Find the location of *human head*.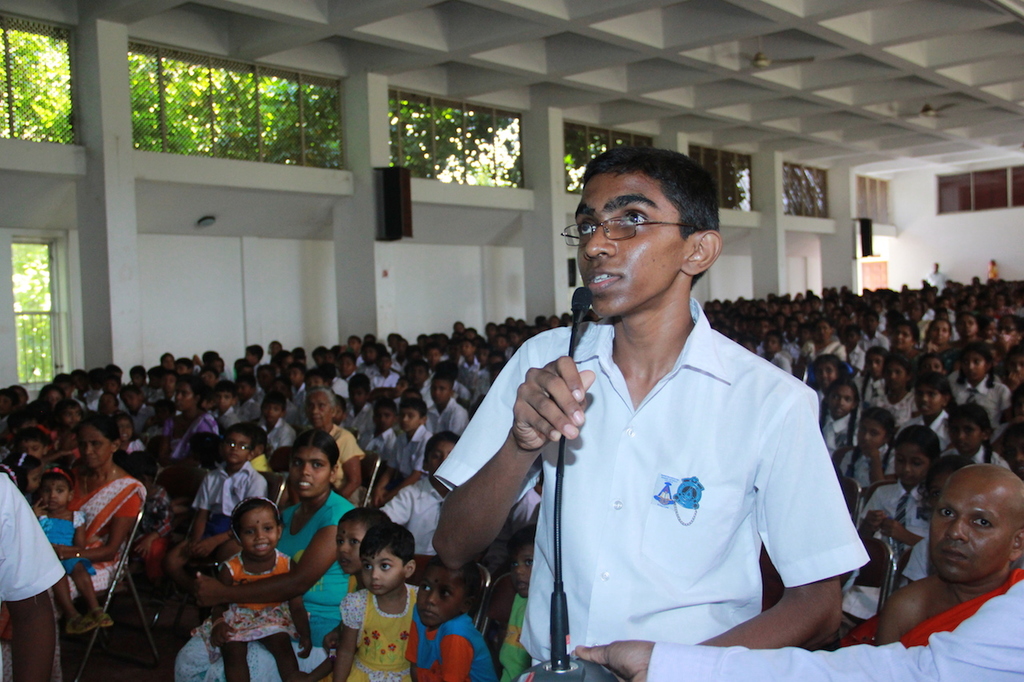
Location: bbox(507, 520, 535, 603).
